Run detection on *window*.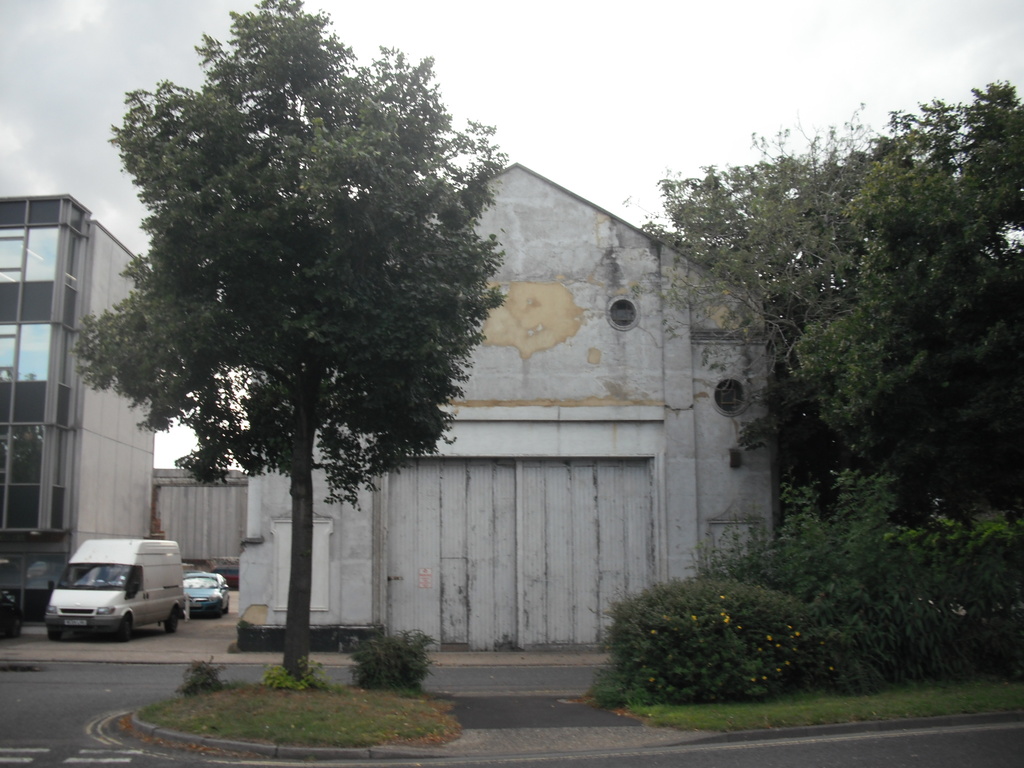
Result: box(0, 189, 79, 550).
